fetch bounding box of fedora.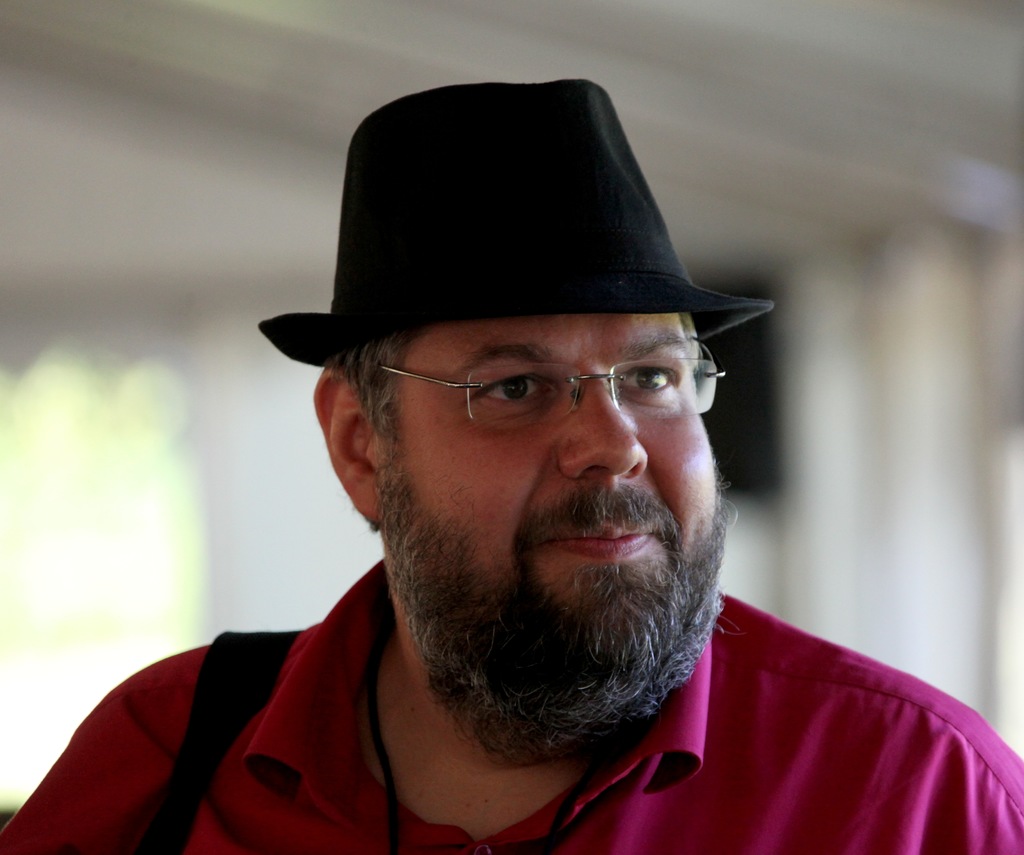
Bbox: x1=257 y1=76 x2=780 y2=371.
